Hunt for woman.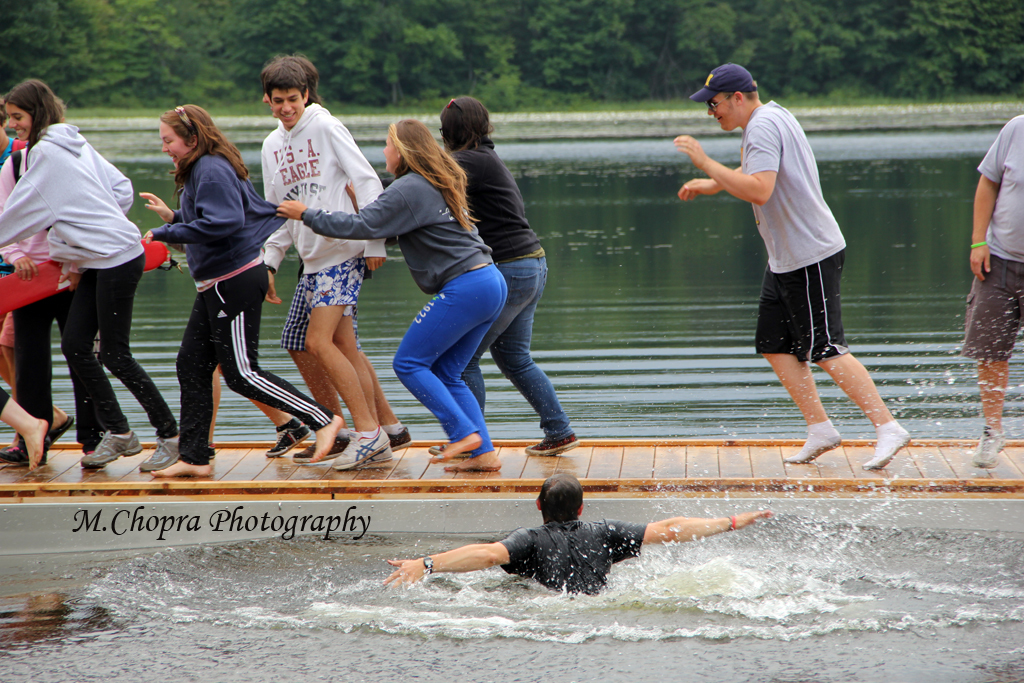
Hunted down at bbox=(272, 122, 511, 471).
